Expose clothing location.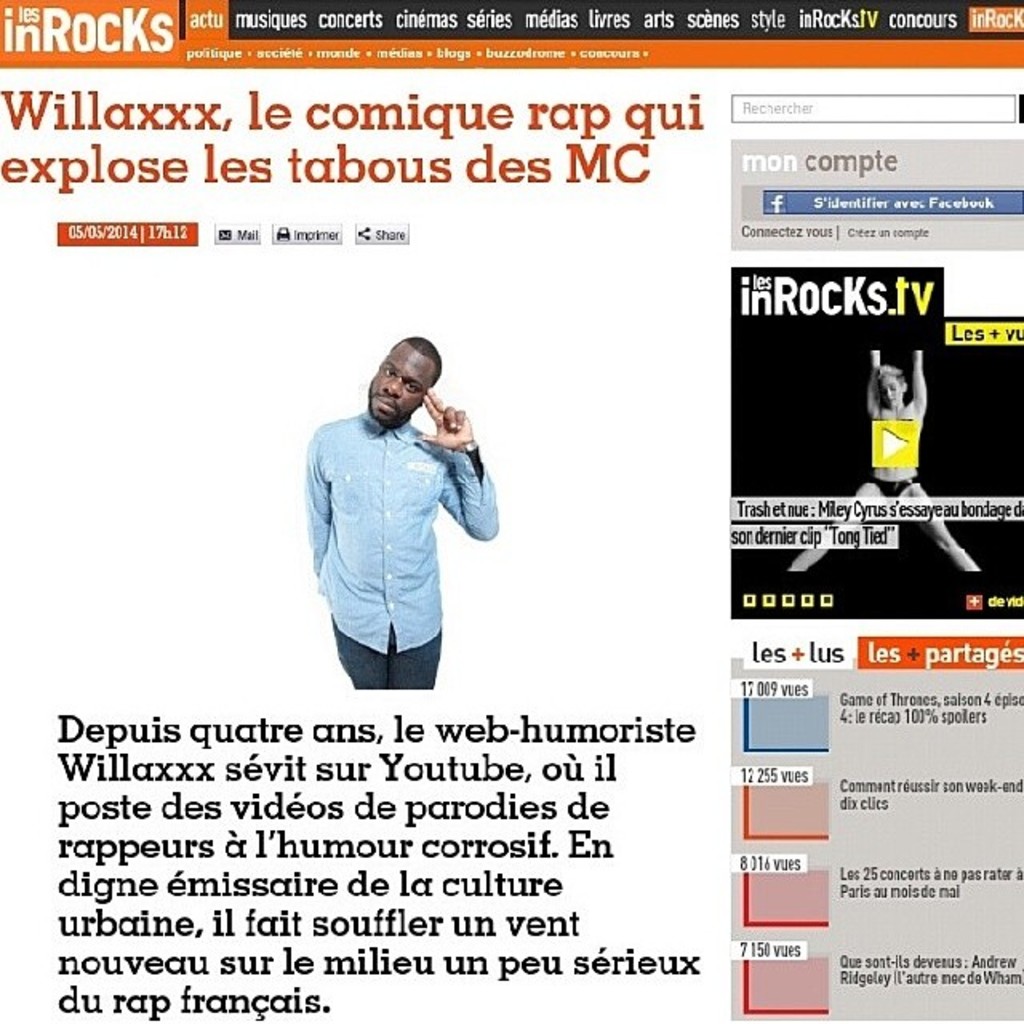
Exposed at select_region(304, 406, 501, 694).
